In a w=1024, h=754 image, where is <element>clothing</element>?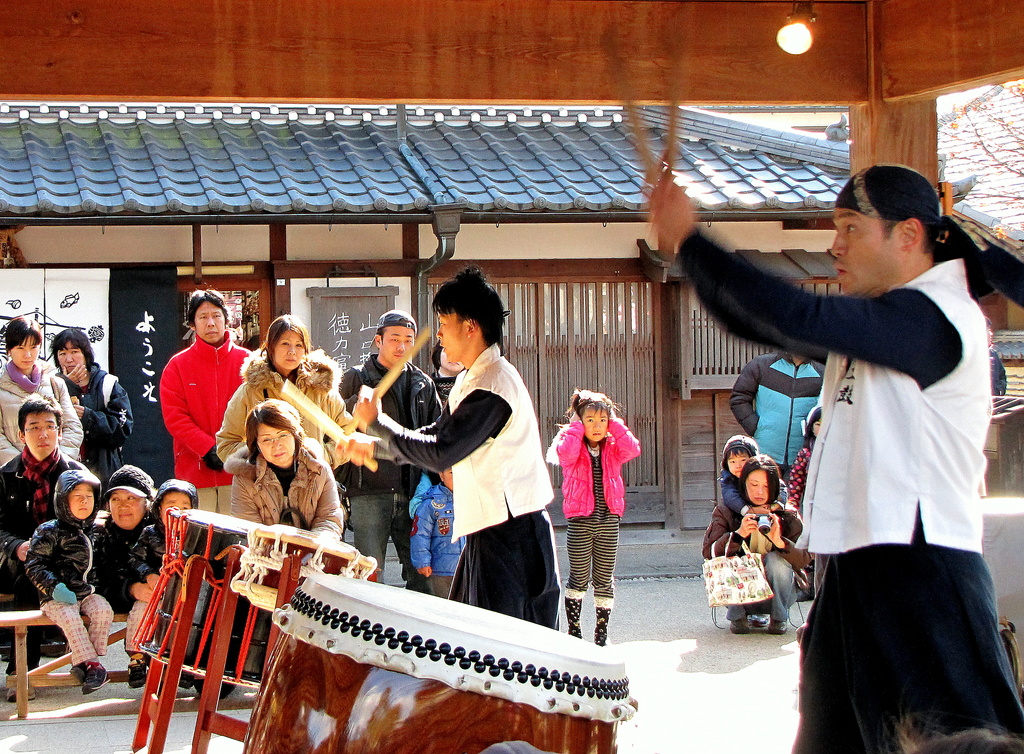
<box>723,349,836,496</box>.
